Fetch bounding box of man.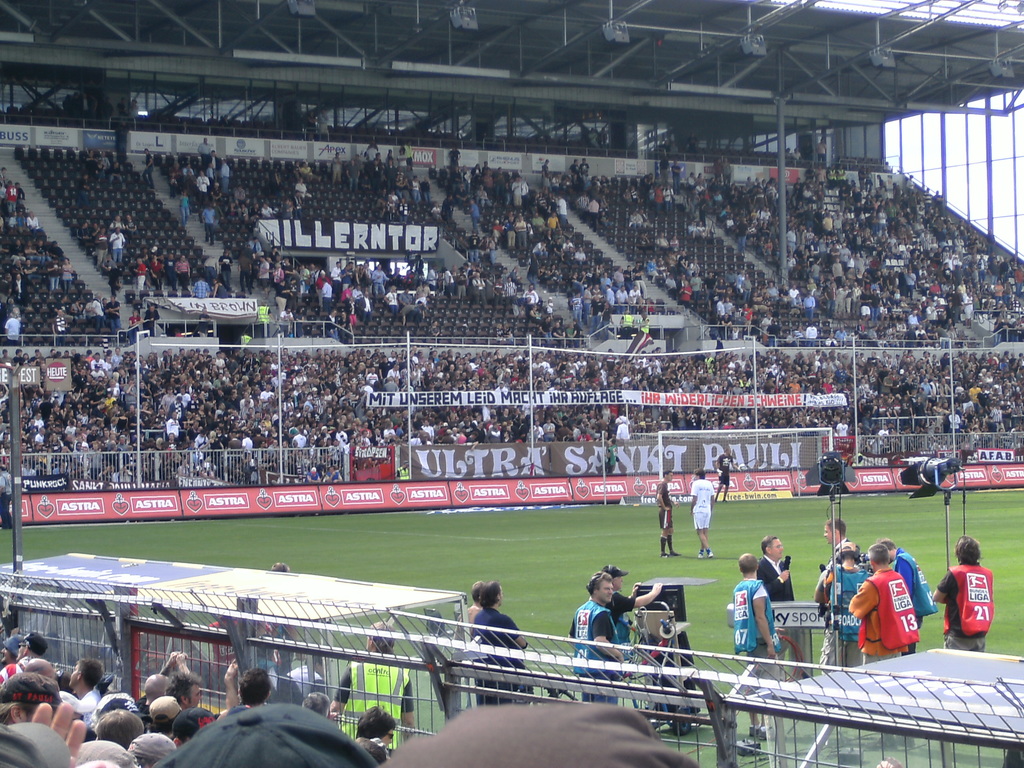
Bbox: x1=429, y1=201, x2=442, y2=217.
